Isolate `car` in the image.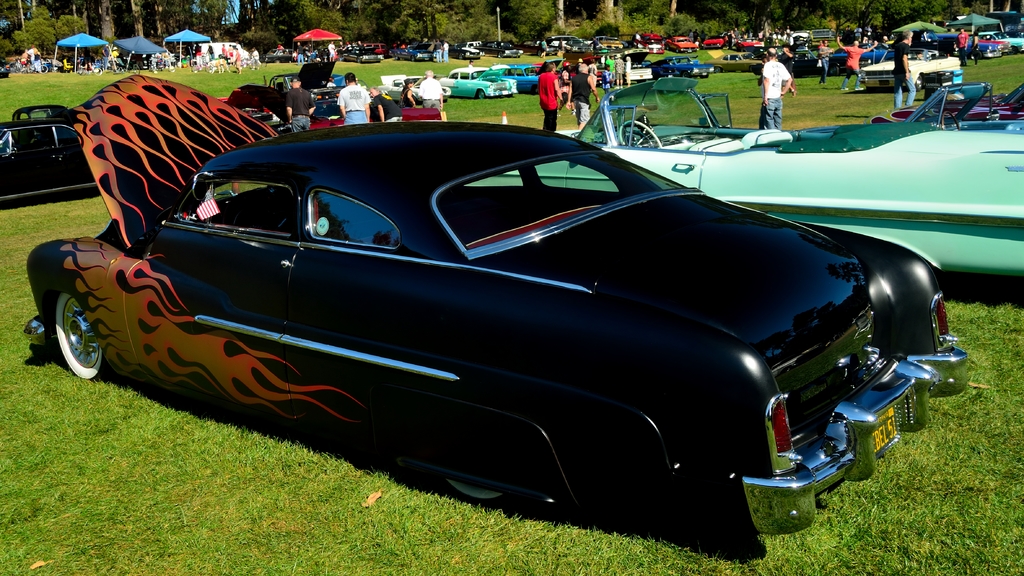
Isolated region: <region>435, 67, 519, 99</region>.
